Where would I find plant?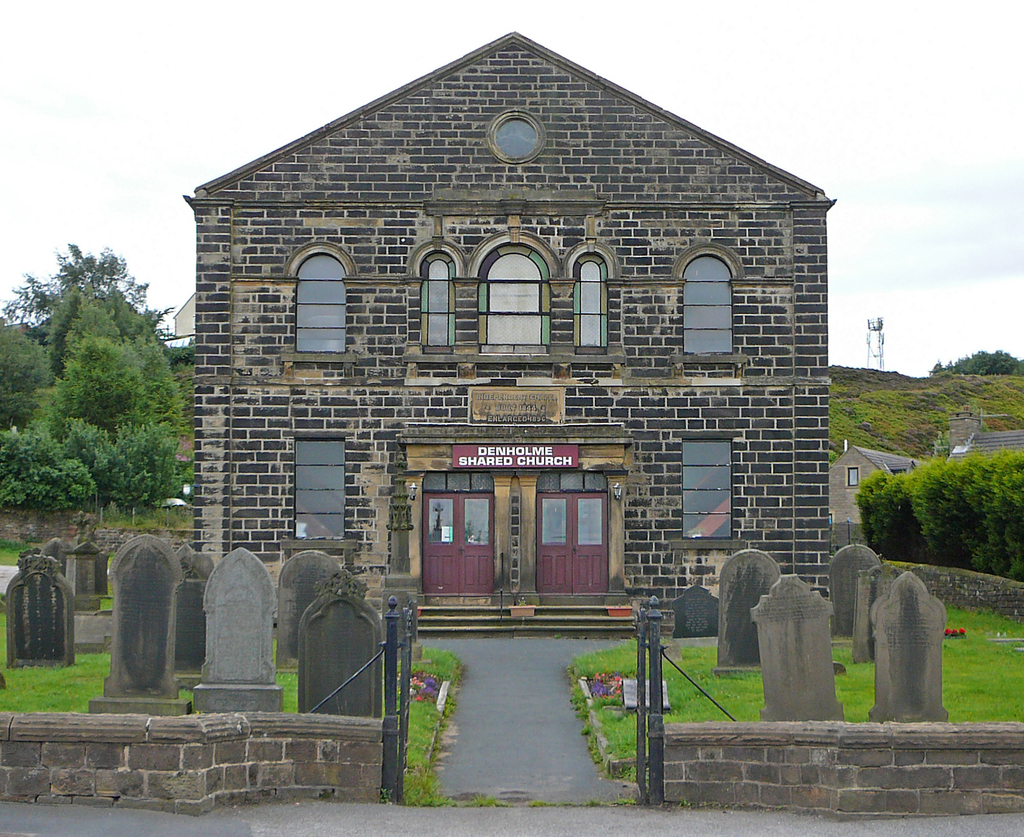
At [left=398, top=696, right=500, bottom=809].
